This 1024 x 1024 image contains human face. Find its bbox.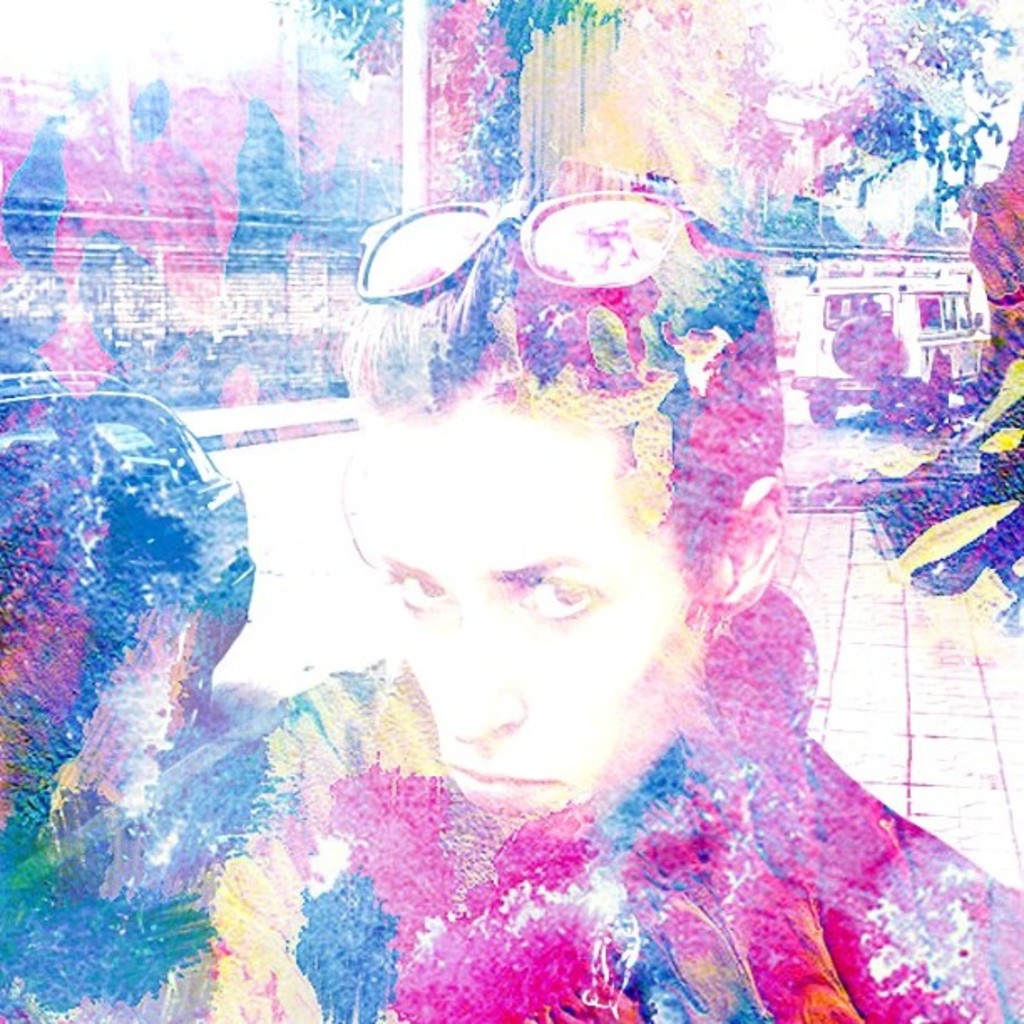
(x1=358, y1=393, x2=683, y2=817).
